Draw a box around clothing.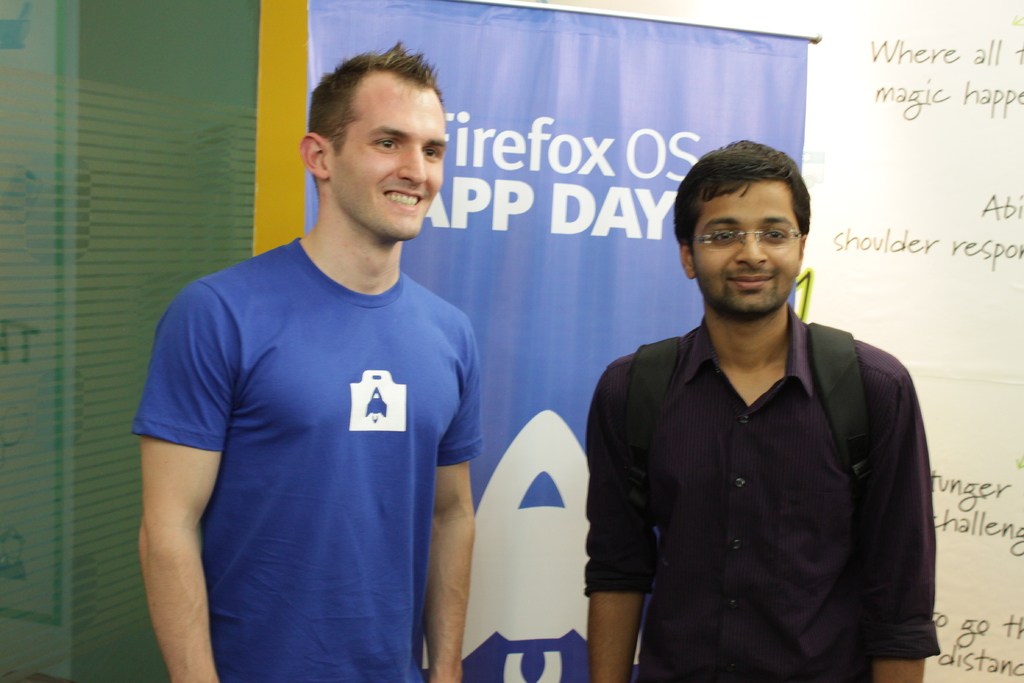
(x1=577, y1=299, x2=935, y2=682).
